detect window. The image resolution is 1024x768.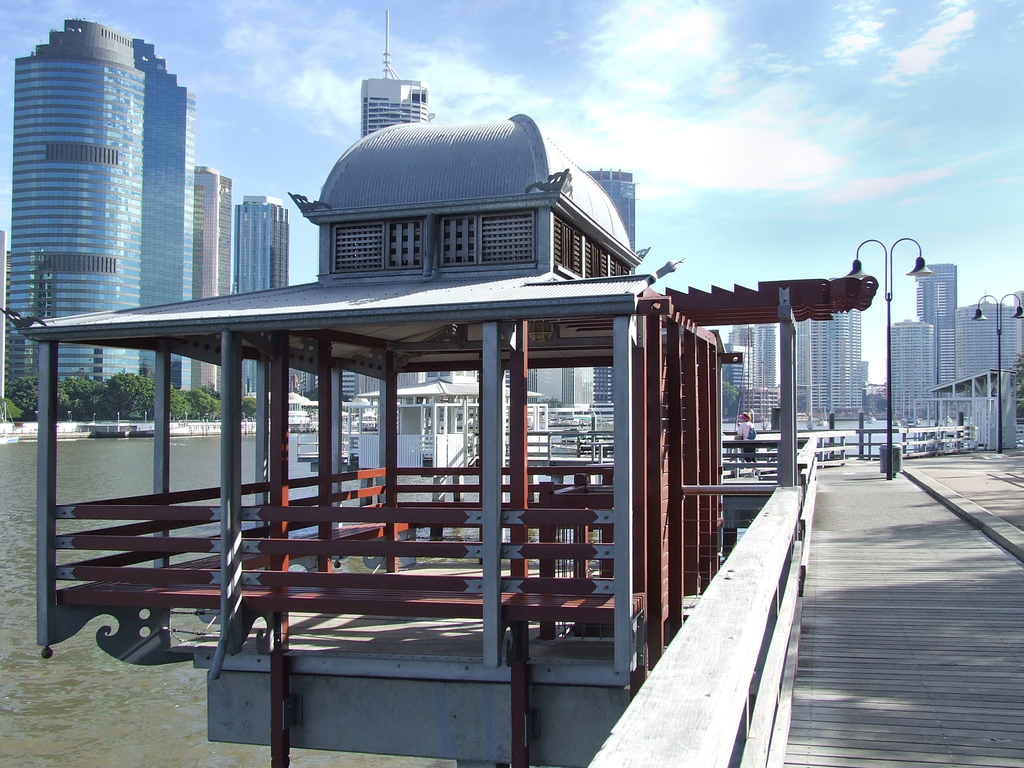
x1=438, y1=213, x2=536, y2=265.
